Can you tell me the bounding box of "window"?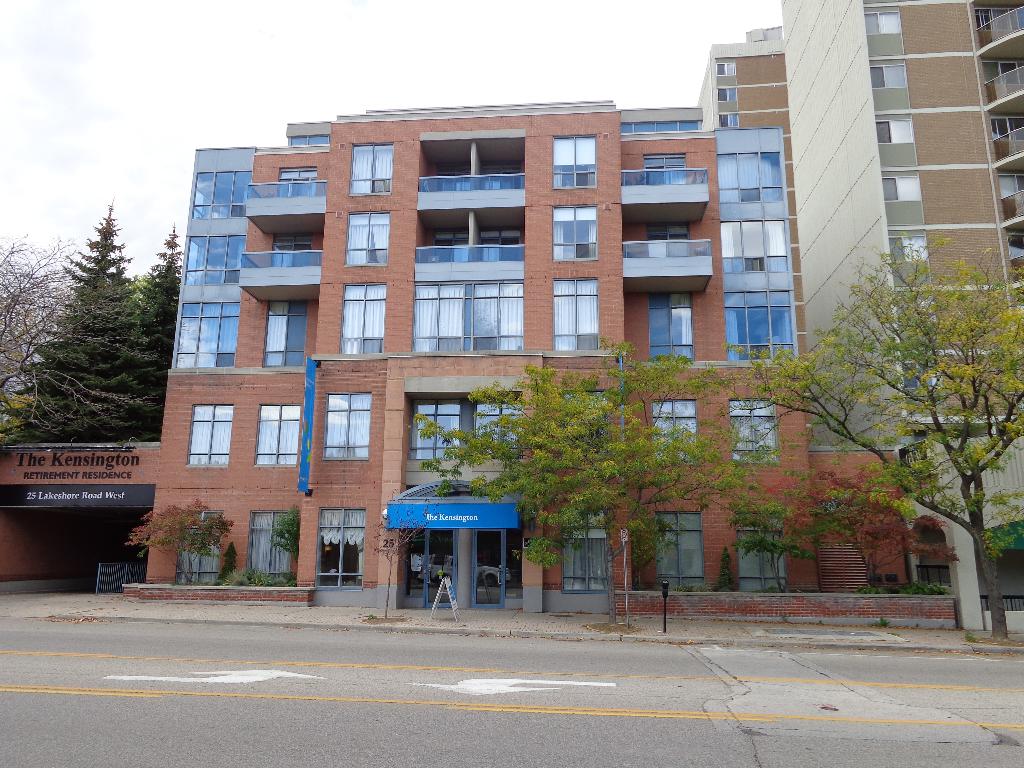
1002:227:1023:261.
